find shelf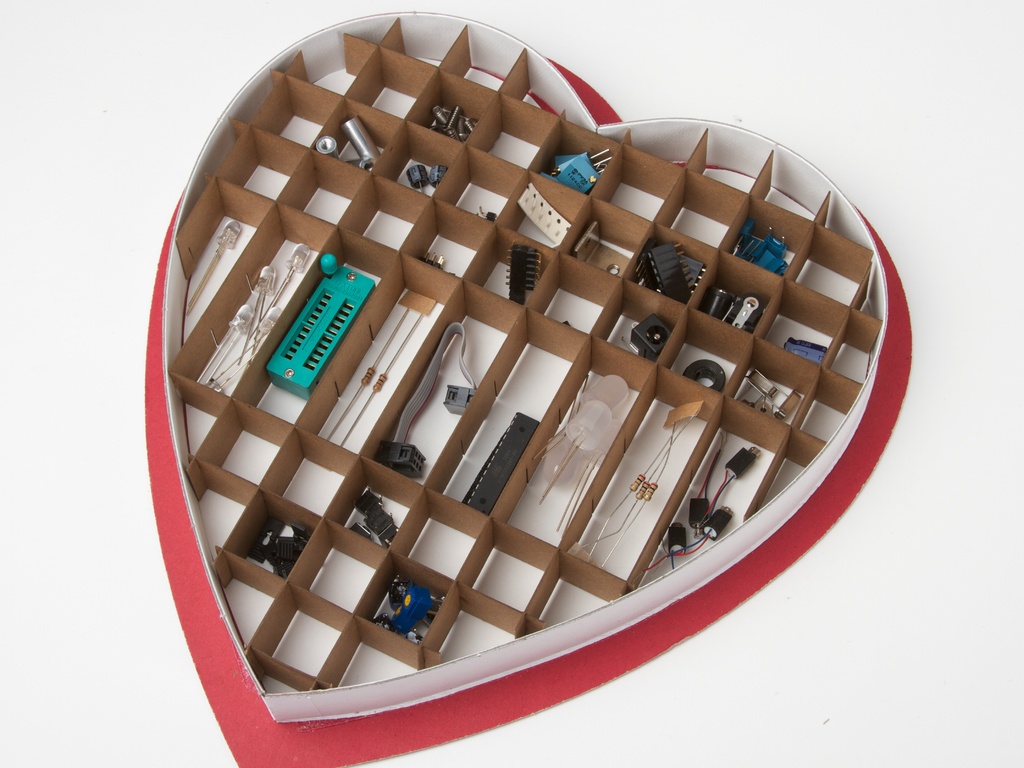
l=529, t=113, r=621, b=197
